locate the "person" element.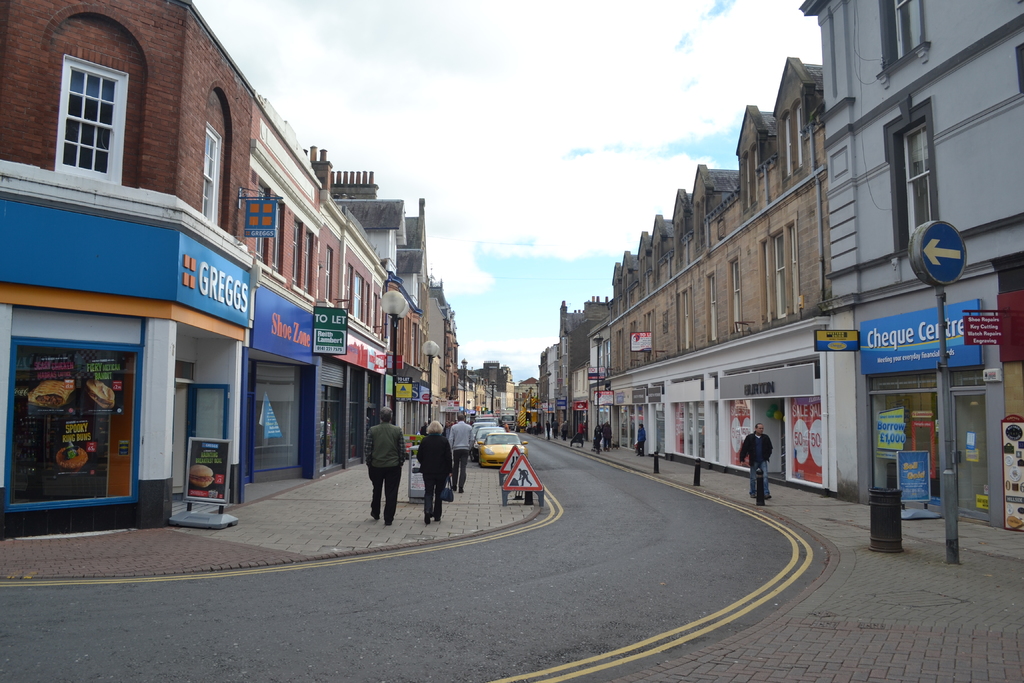
Element bbox: select_region(740, 421, 771, 500).
